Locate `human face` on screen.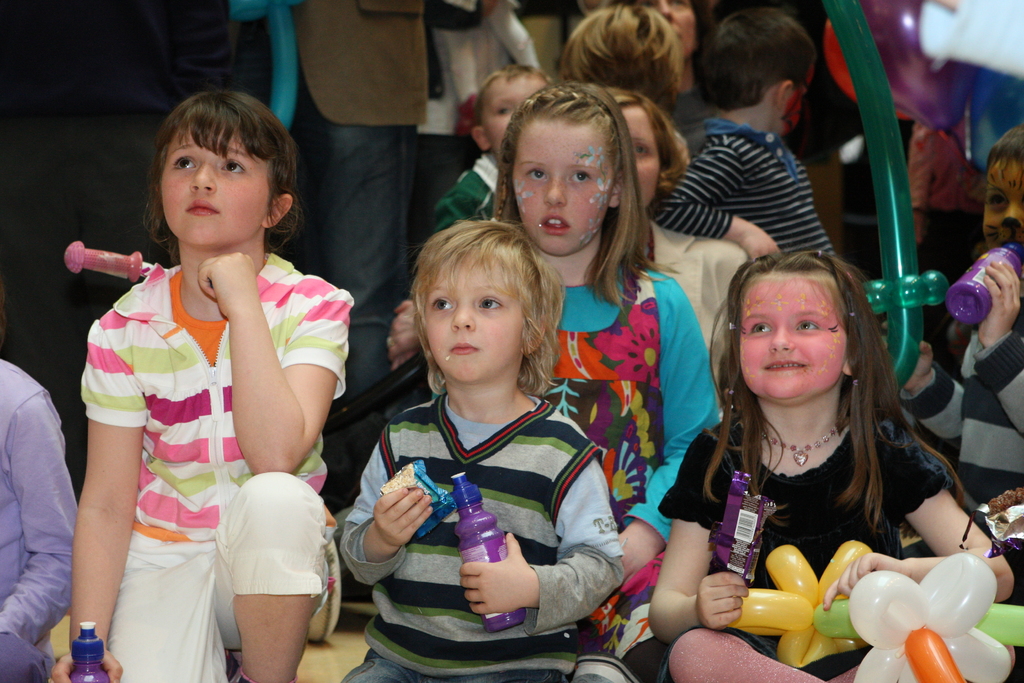
On screen at box=[514, 123, 614, 251].
